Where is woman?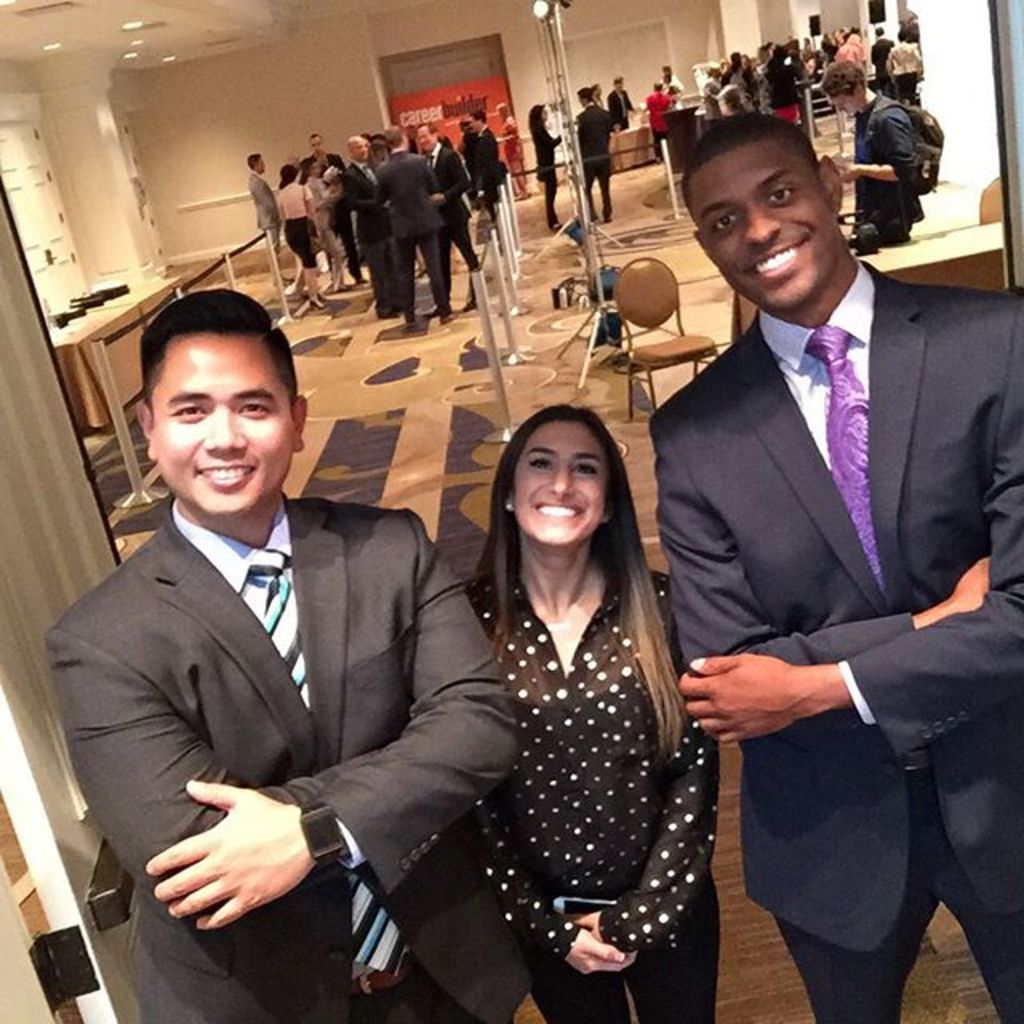
274,165,326,304.
